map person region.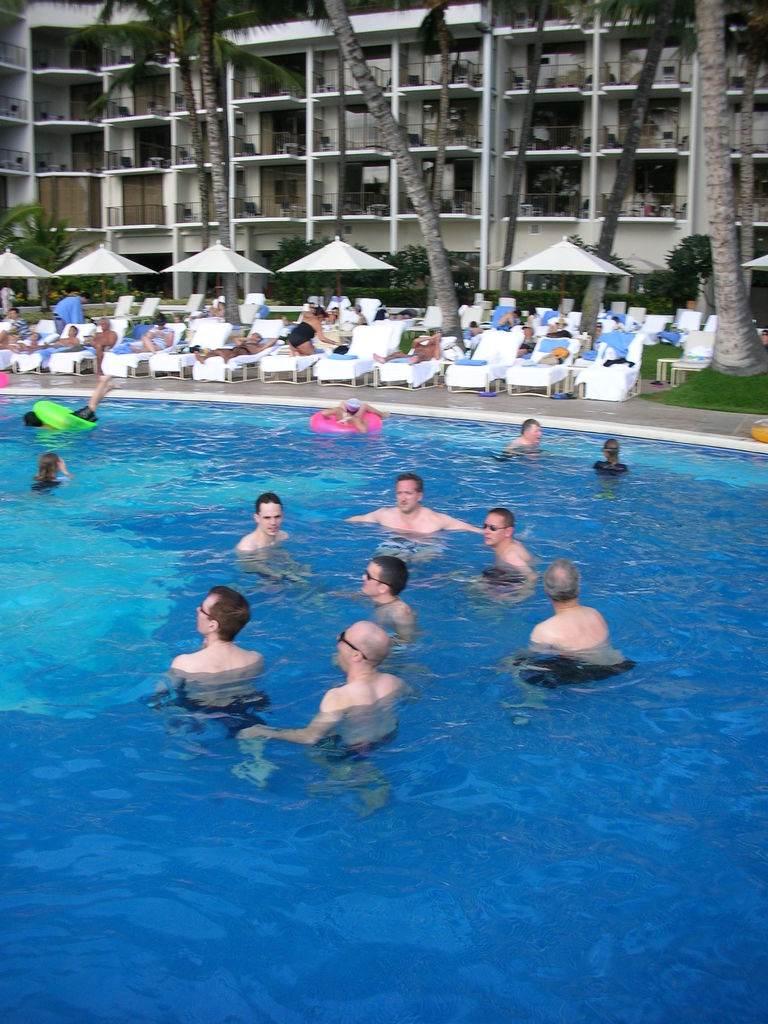
Mapped to (x1=532, y1=558, x2=611, y2=661).
